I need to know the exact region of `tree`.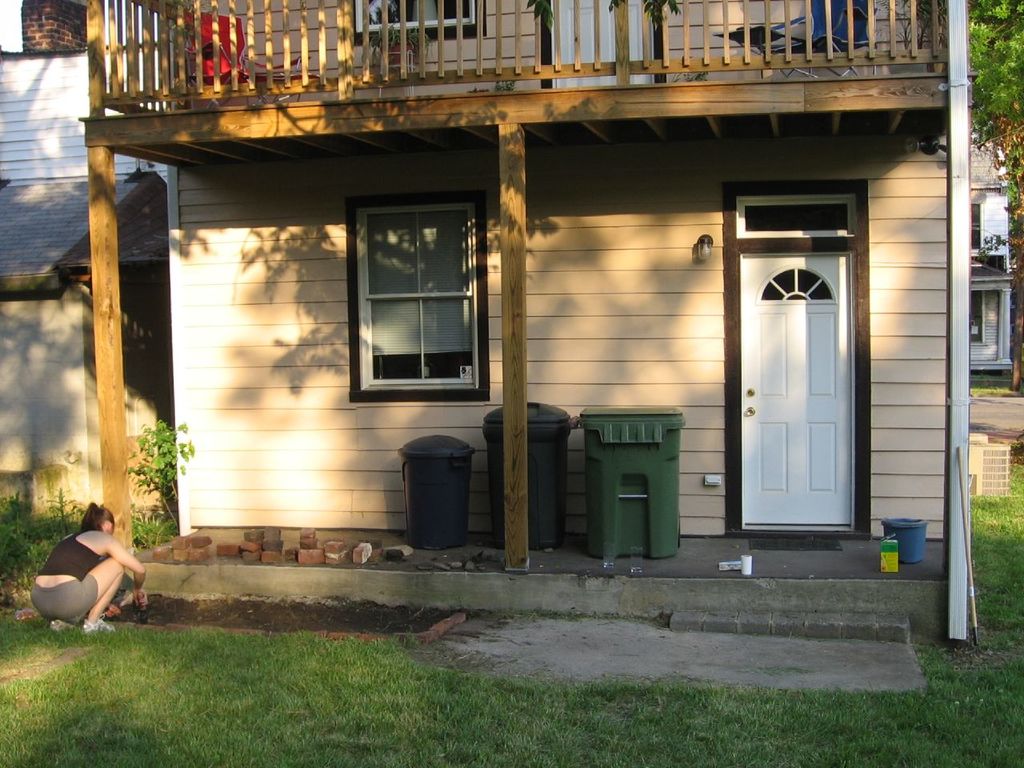
Region: locate(974, 0, 1023, 392).
